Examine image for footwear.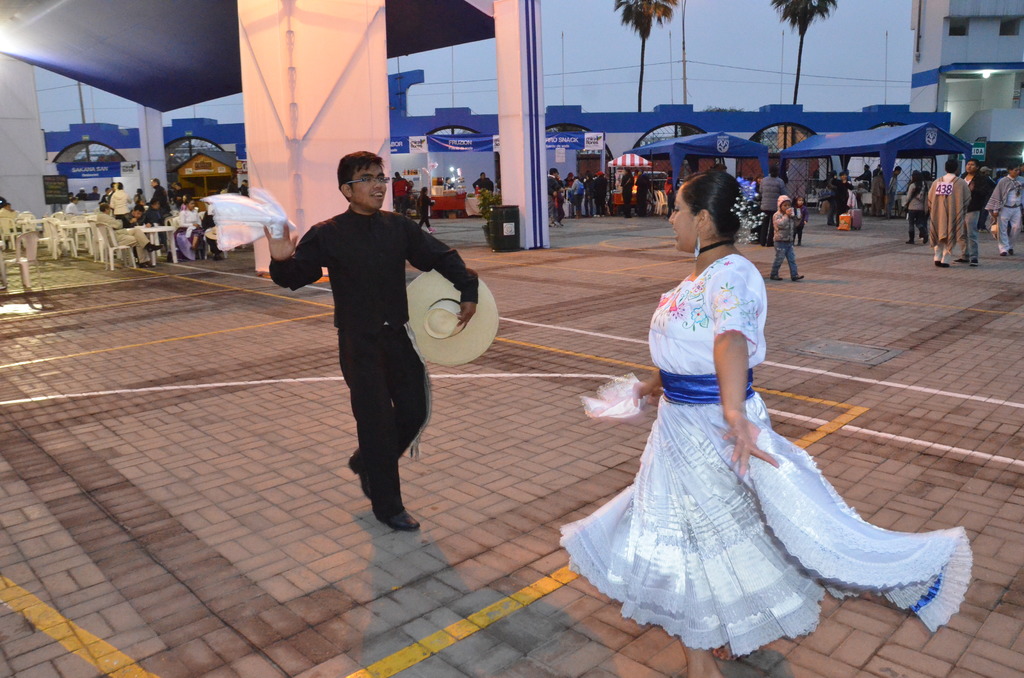
Examination result: (x1=954, y1=258, x2=967, y2=265).
